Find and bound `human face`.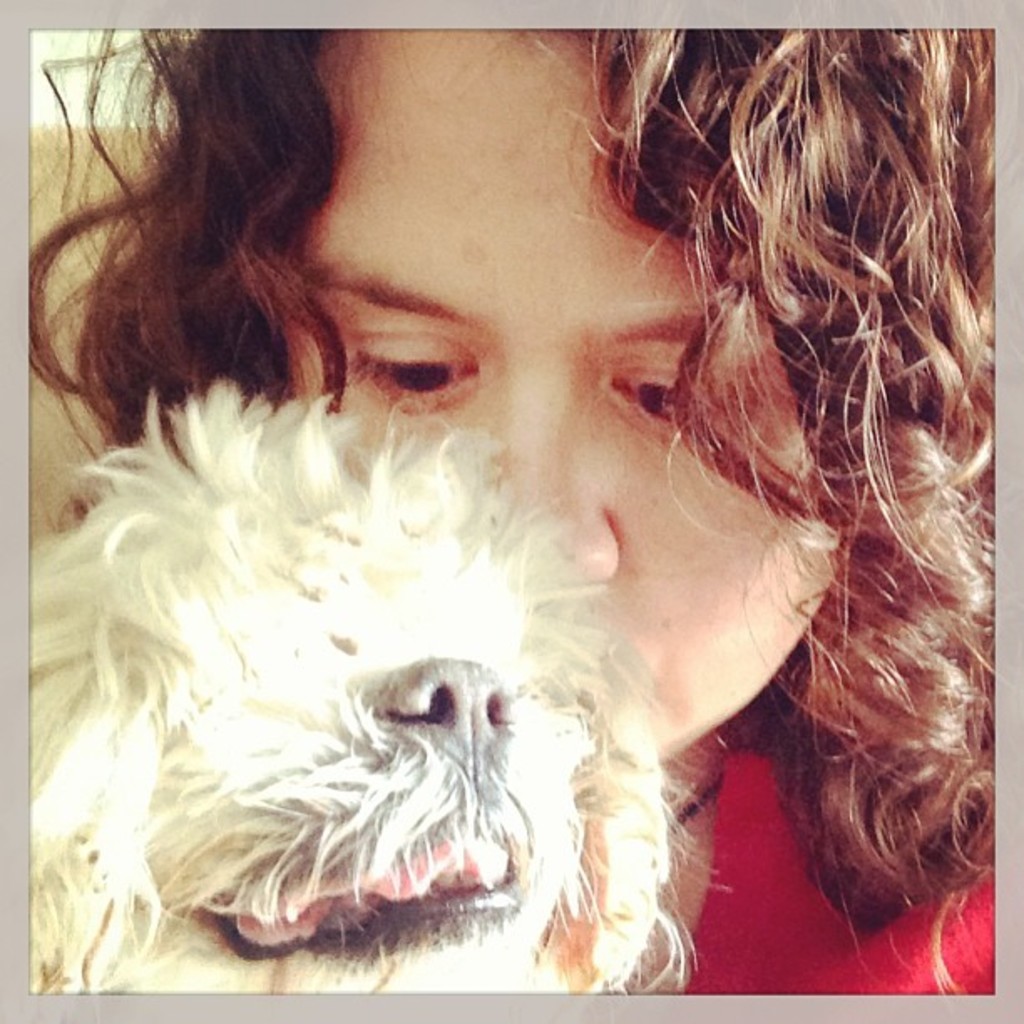
Bound: <bbox>268, 22, 843, 755</bbox>.
